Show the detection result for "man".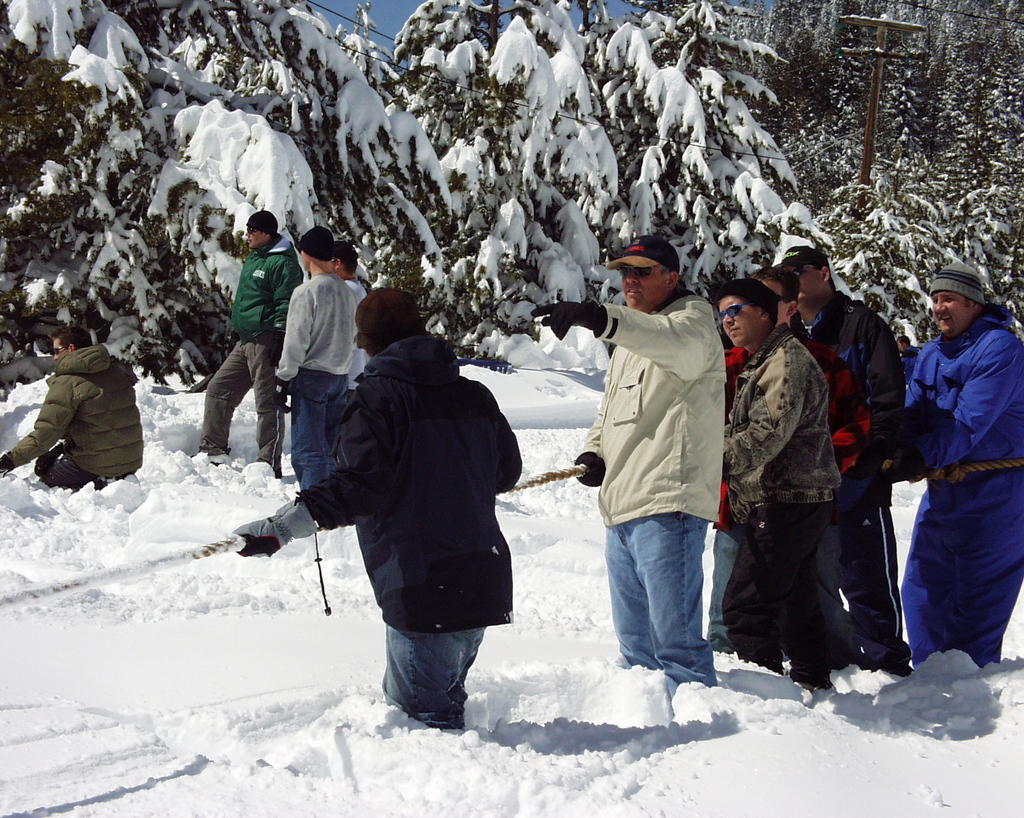
(left=894, top=333, right=918, bottom=387).
